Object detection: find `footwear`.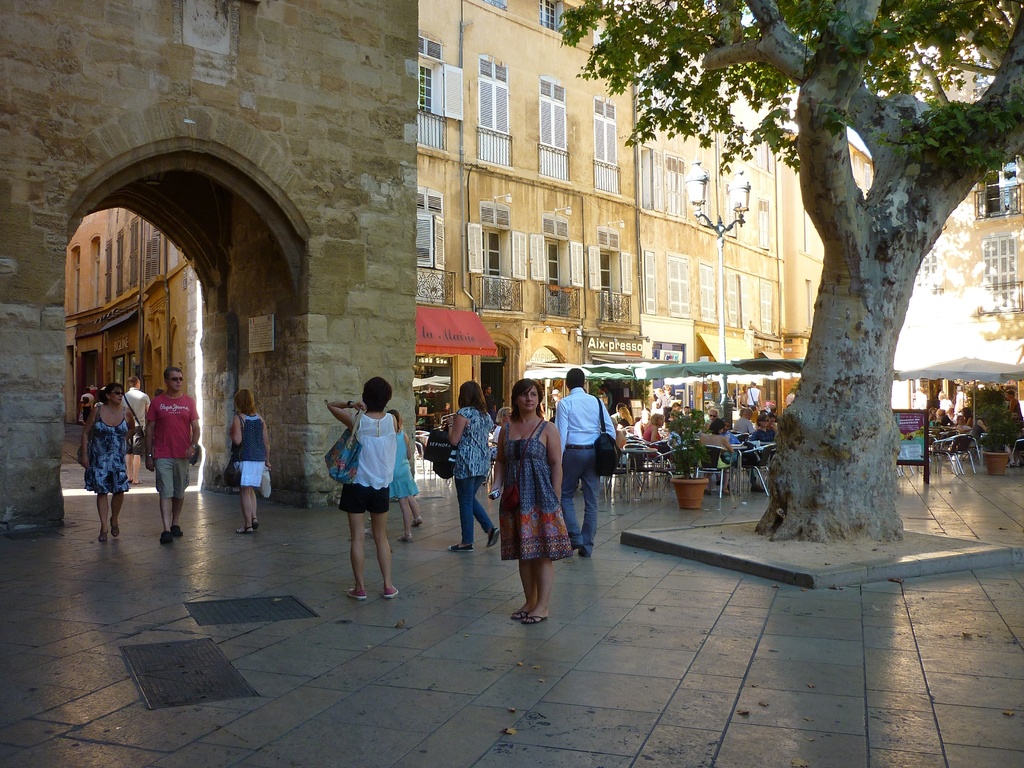
select_region(171, 525, 186, 541).
